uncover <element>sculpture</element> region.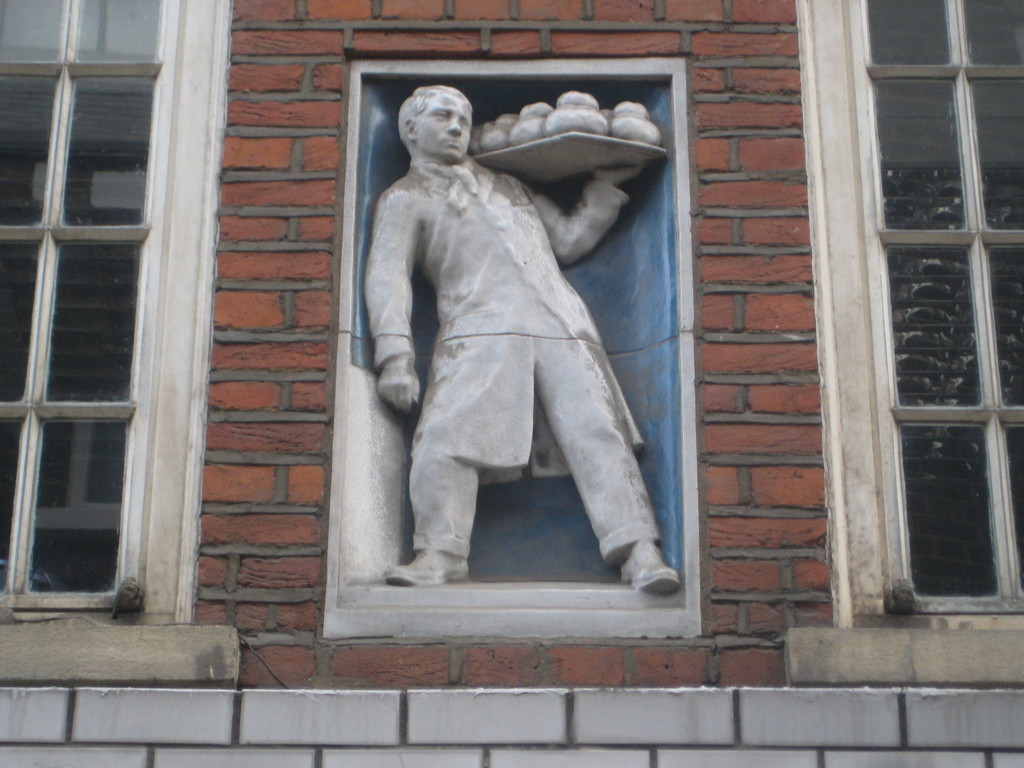
Uncovered: rect(344, 10, 655, 659).
